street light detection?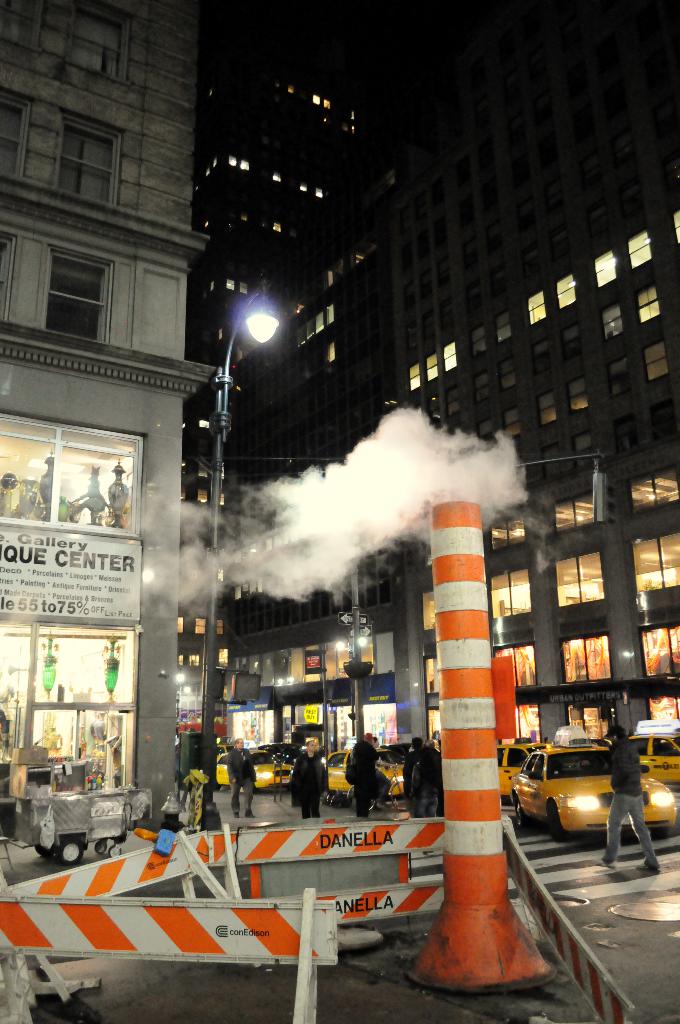
select_region(207, 290, 273, 772)
